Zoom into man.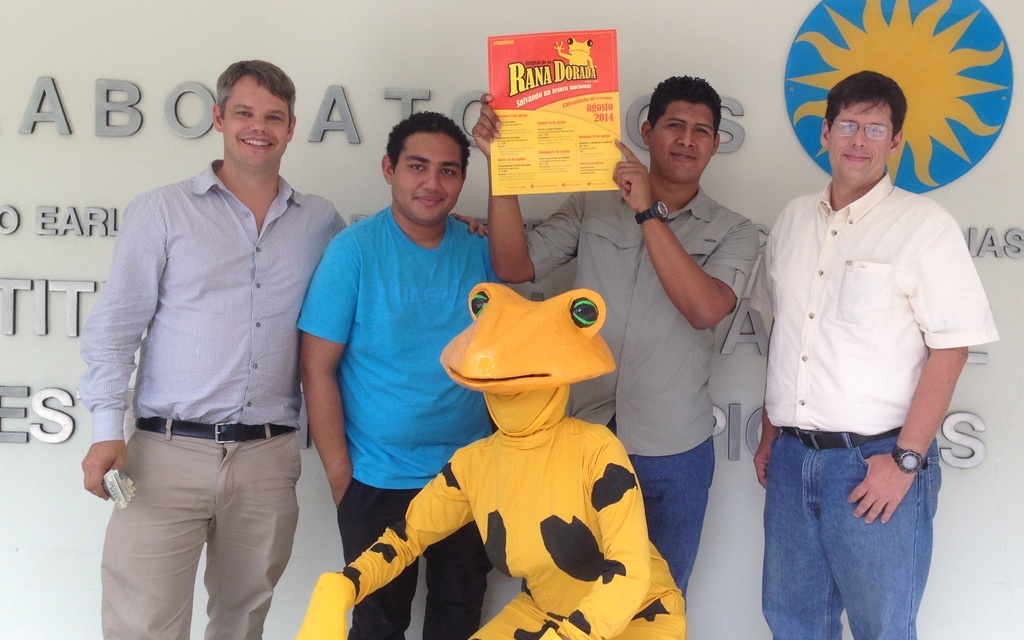
Zoom target: (x1=746, y1=55, x2=987, y2=632).
